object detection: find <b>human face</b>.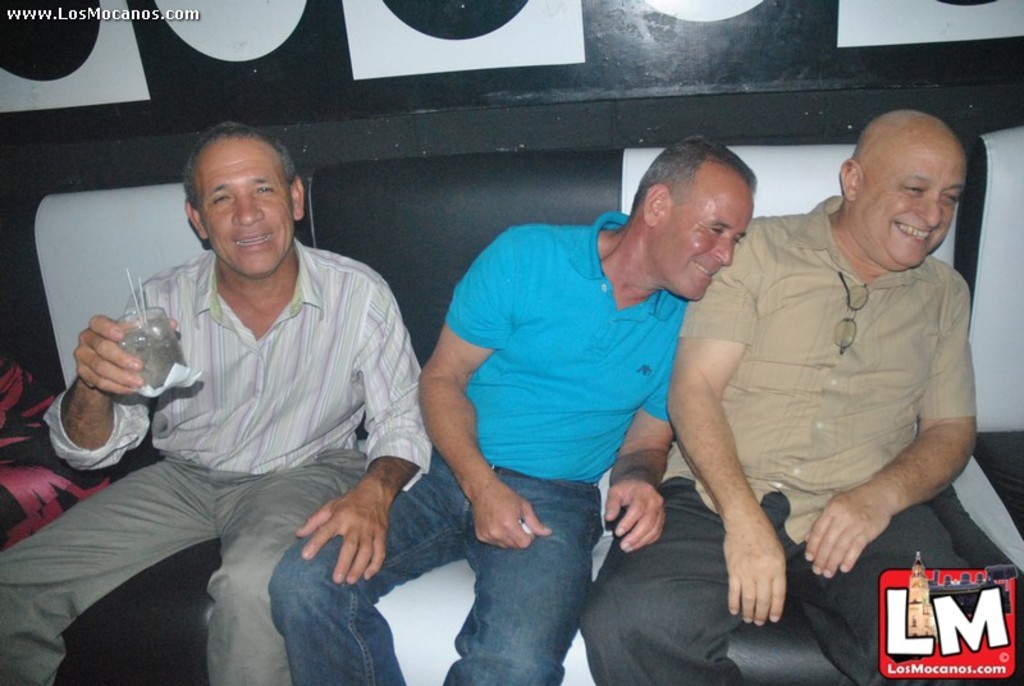
196,145,291,280.
